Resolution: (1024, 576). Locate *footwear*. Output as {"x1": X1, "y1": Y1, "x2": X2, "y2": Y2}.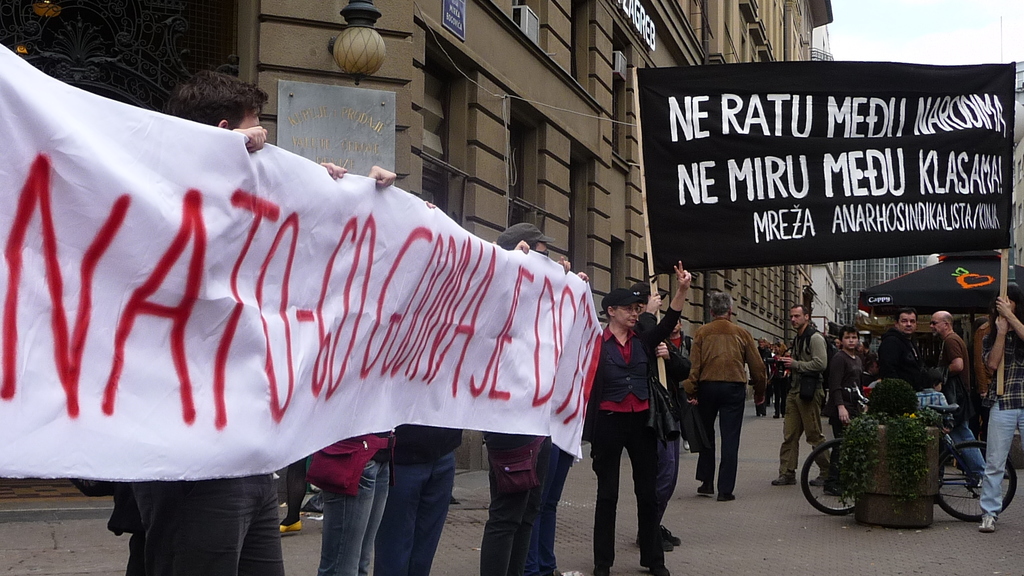
{"x1": 771, "y1": 472, "x2": 797, "y2": 484}.
